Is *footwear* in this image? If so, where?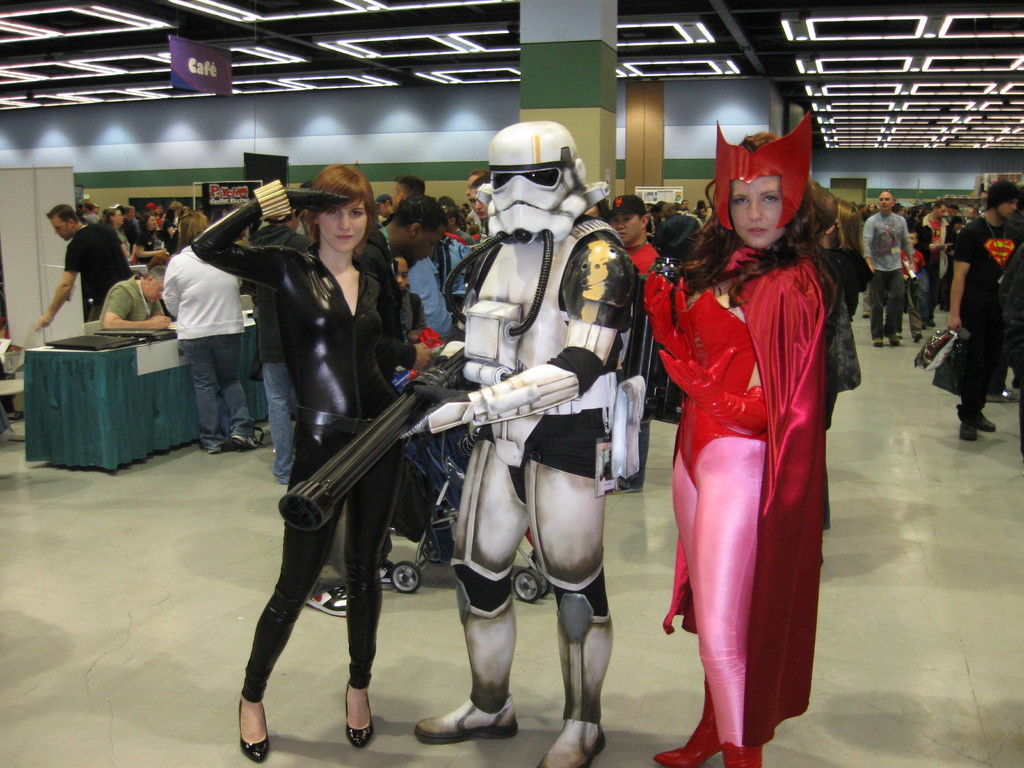
Yes, at Rect(861, 308, 868, 316).
